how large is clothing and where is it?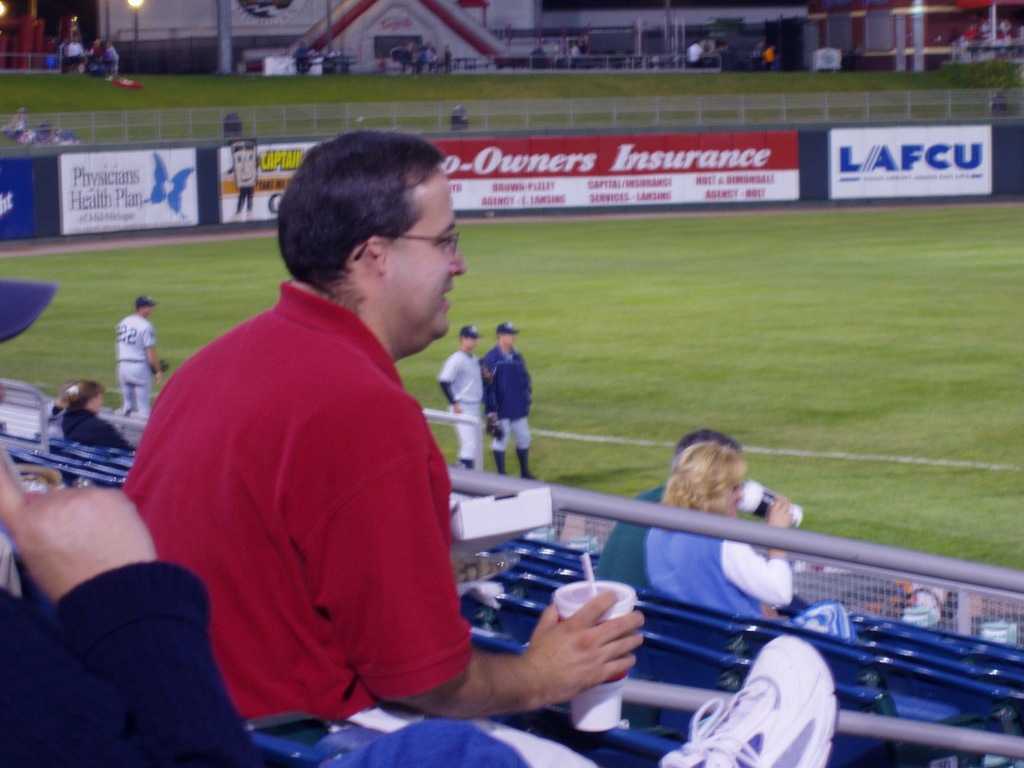
Bounding box: (left=0, top=560, right=594, bottom=764).
